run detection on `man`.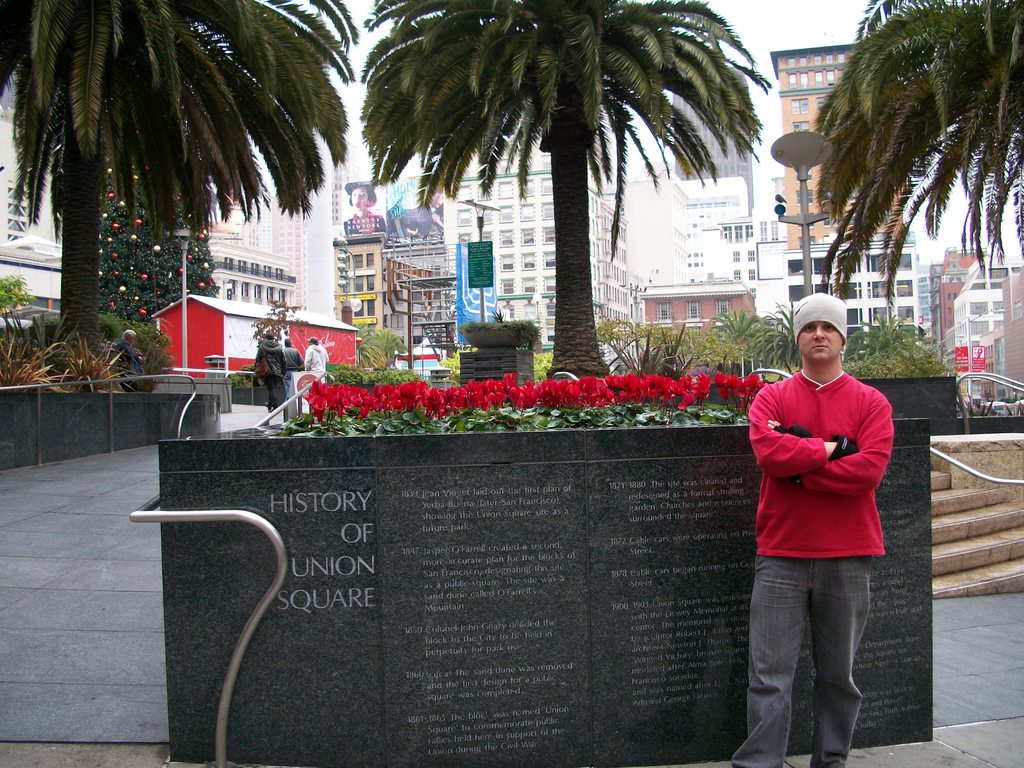
Result: 282,342,307,394.
